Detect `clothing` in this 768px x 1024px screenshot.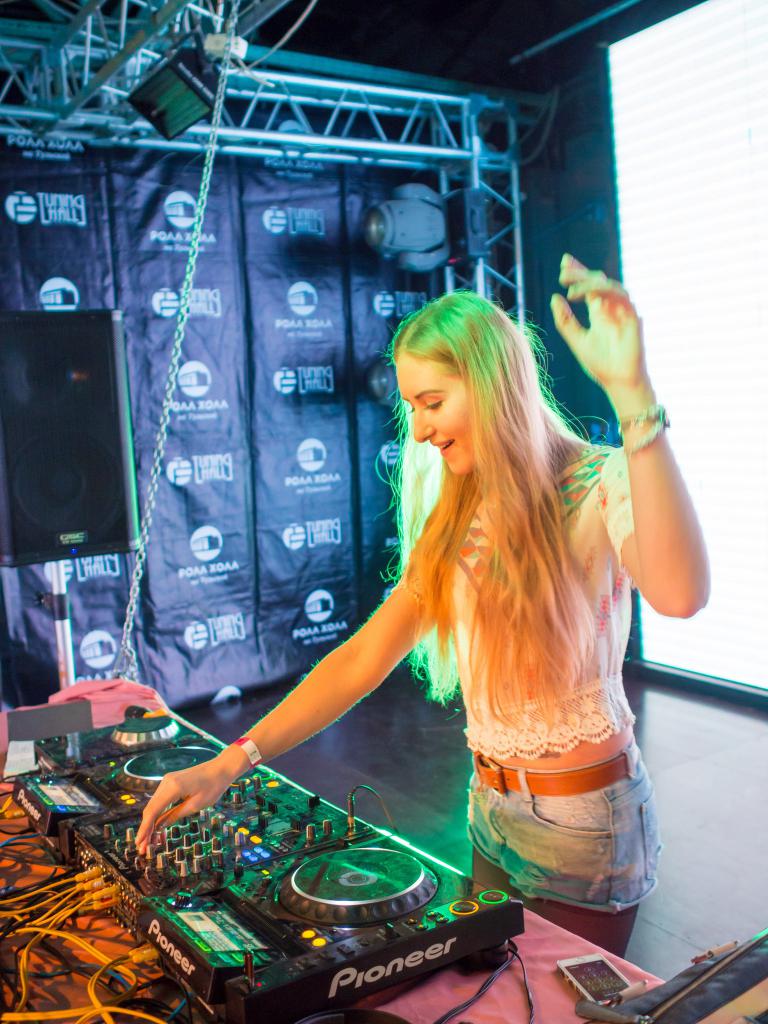
Detection: x1=315 y1=417 x2=664 y2=899.
